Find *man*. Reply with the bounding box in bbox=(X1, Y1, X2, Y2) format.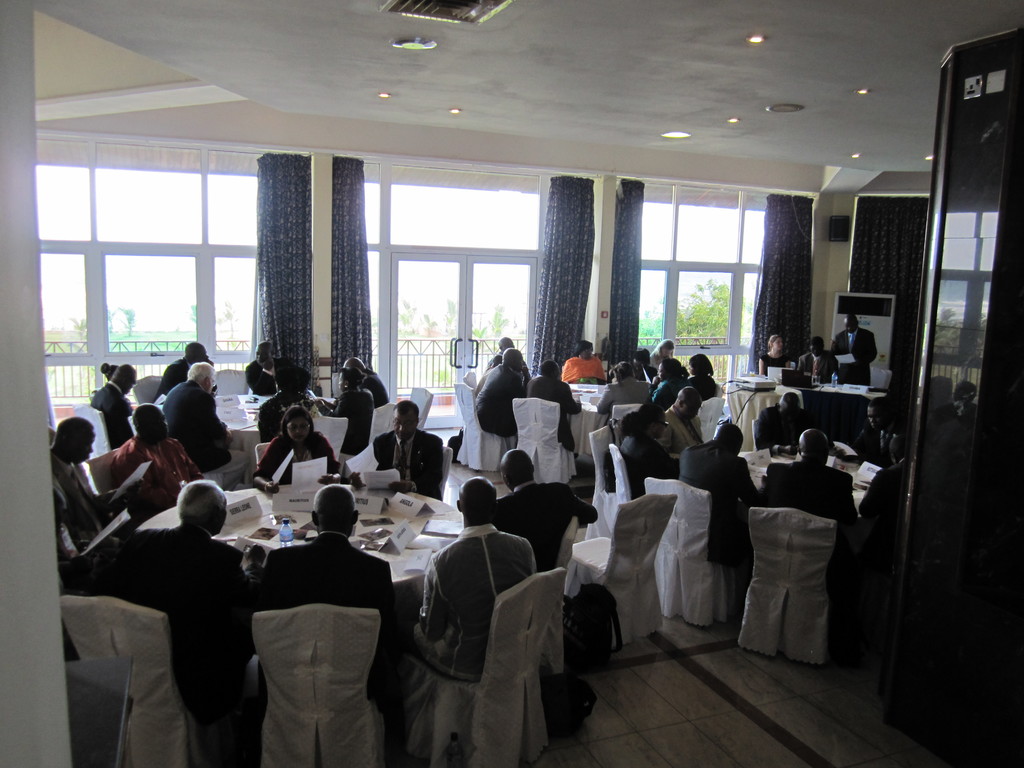
bbox=(48, 420, 153, 545).
